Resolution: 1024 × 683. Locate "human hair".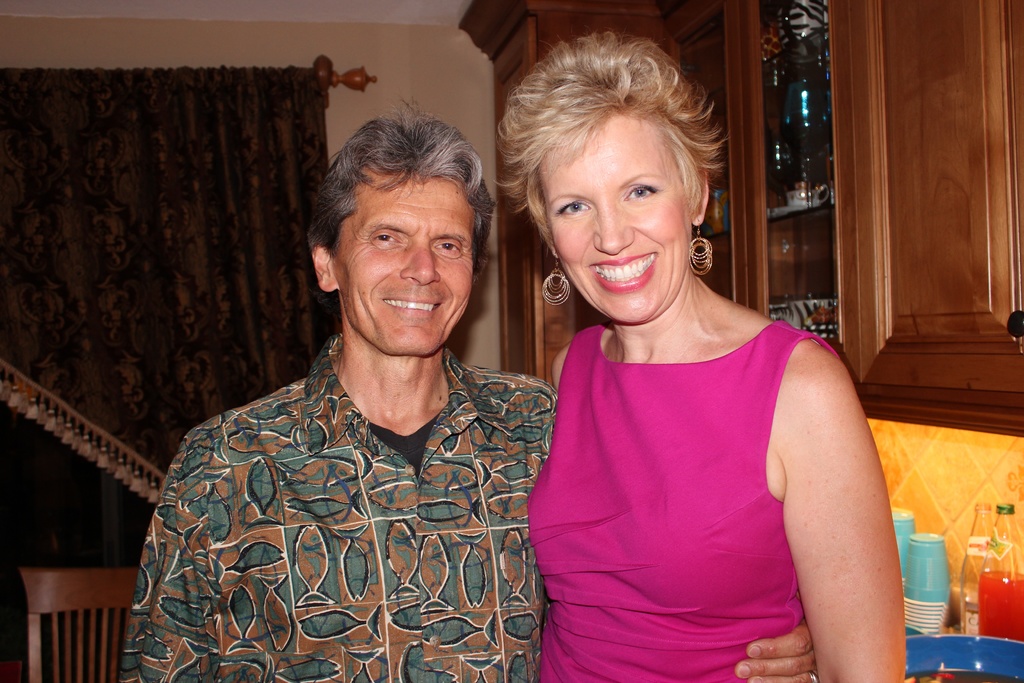
detection(514, 31, 726, 268).
